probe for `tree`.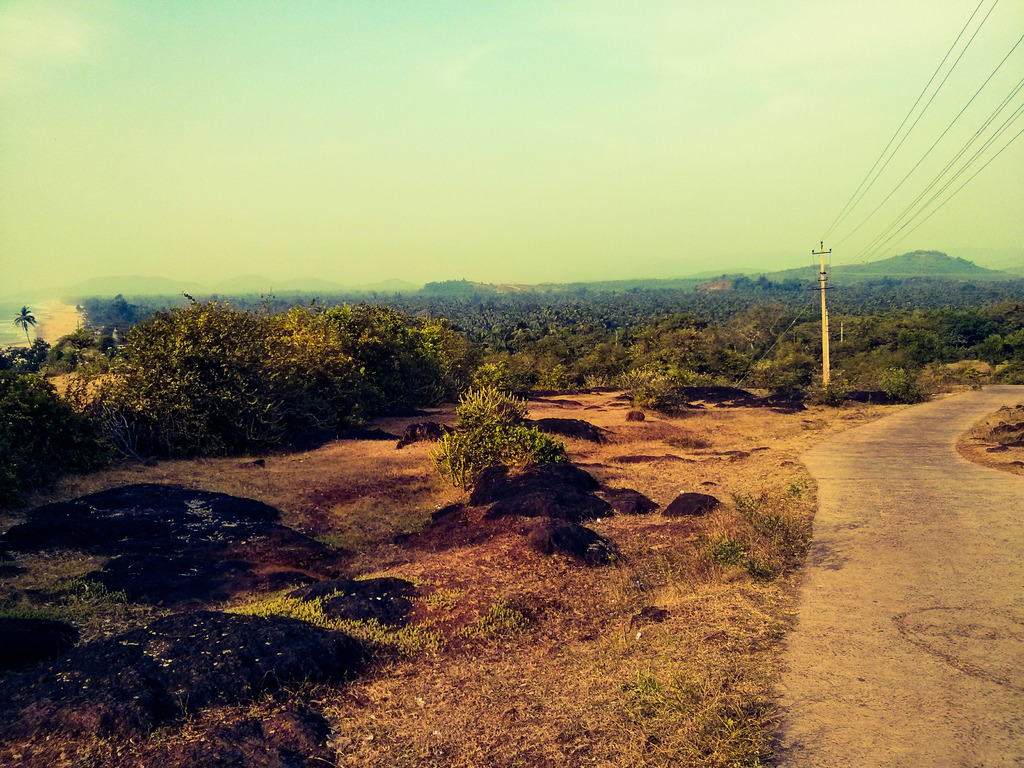
Probe result: x1=625 y1=370 x2=683 y2=415.
